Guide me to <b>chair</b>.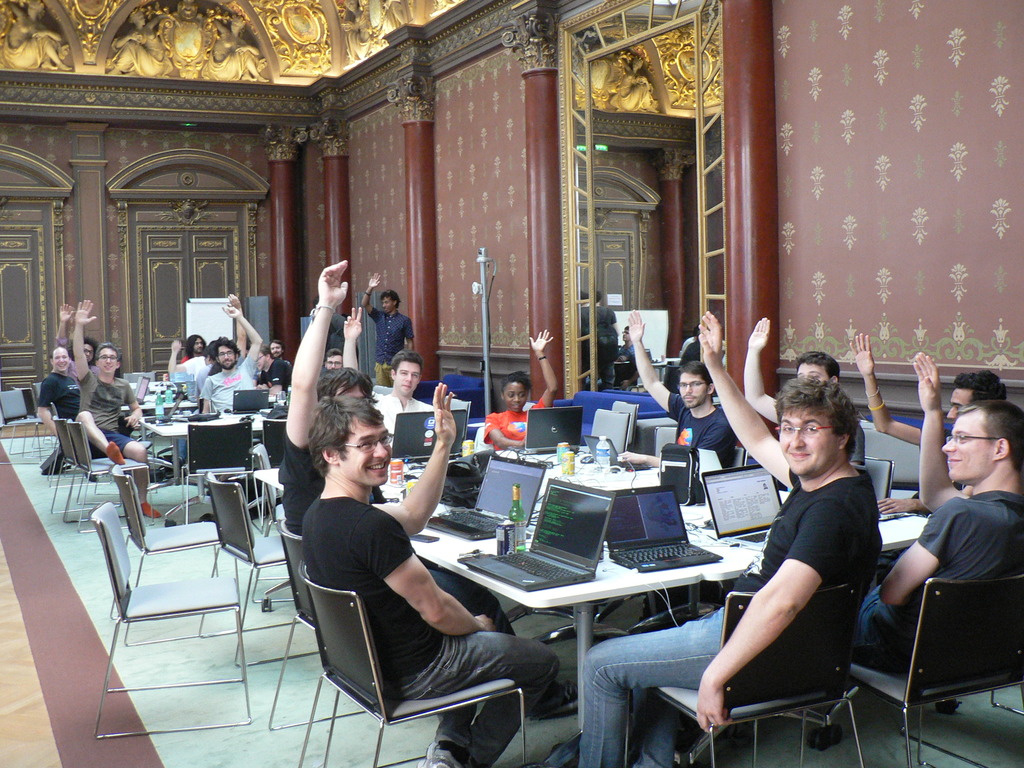
Guidance: (x1=639, y1=585, x2=857, y2=767).
